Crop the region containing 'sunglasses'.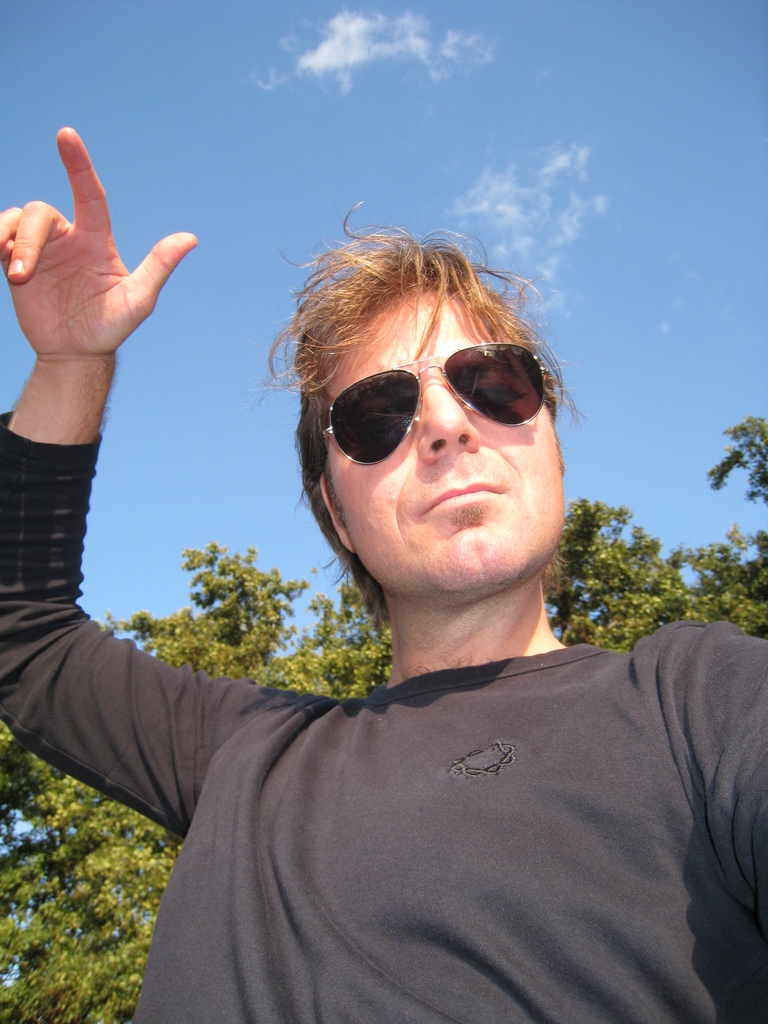
Crop region: <box>320,342,546,463</box>.
